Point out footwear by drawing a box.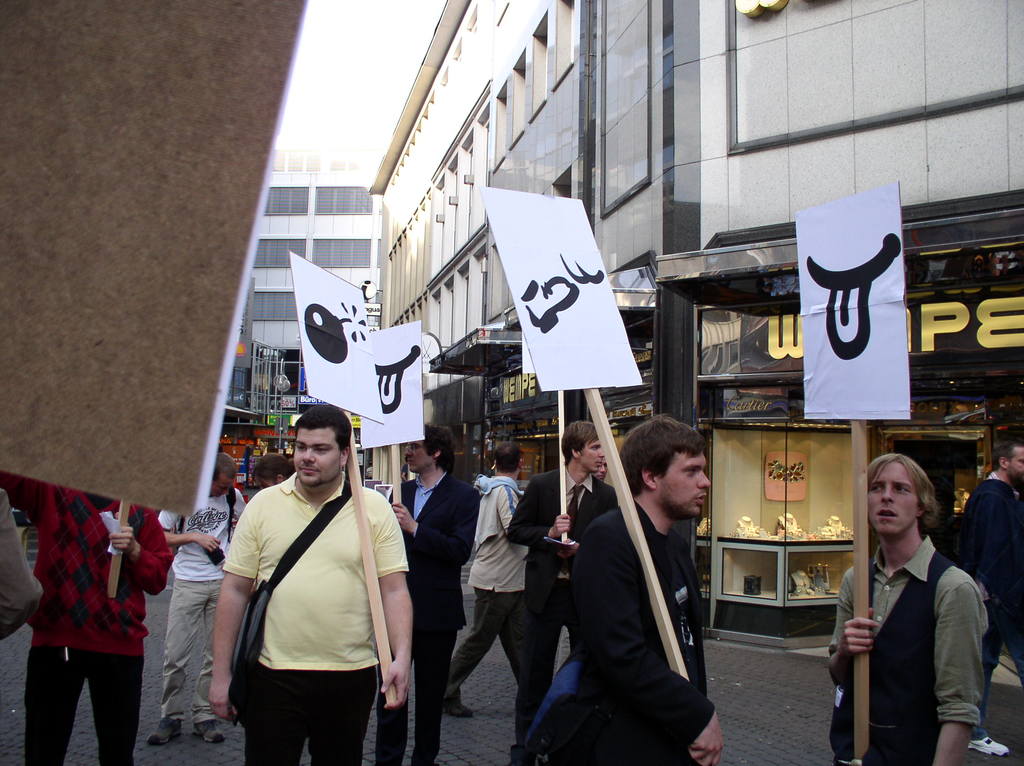
{"left": 192, "top": 721, "right": 229, "bottom": 739}.
